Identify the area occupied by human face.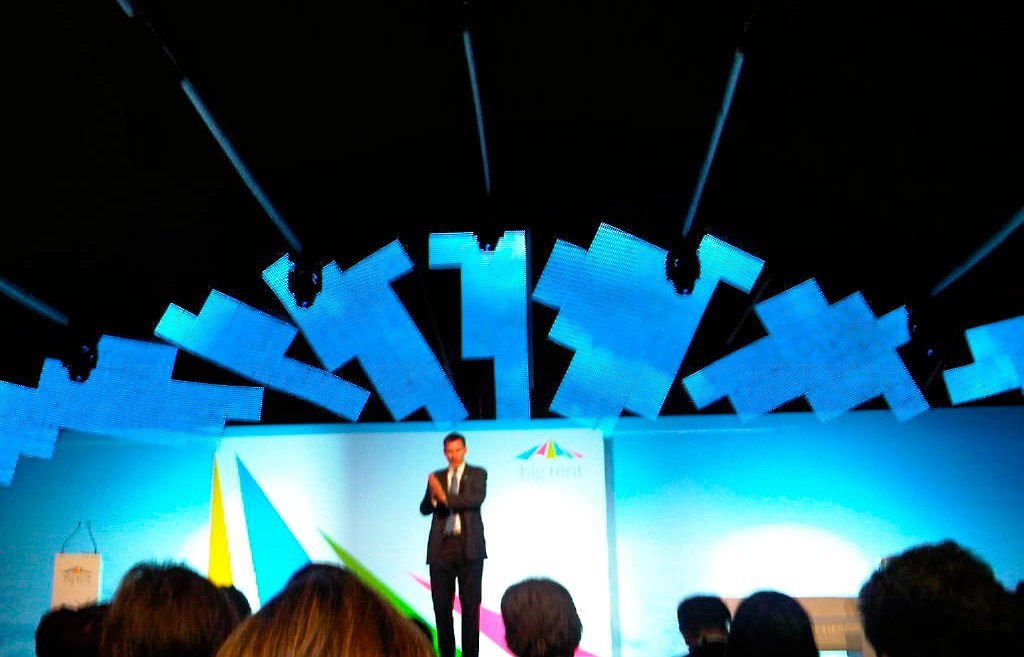
Area: (445, 440, 463, 468).
